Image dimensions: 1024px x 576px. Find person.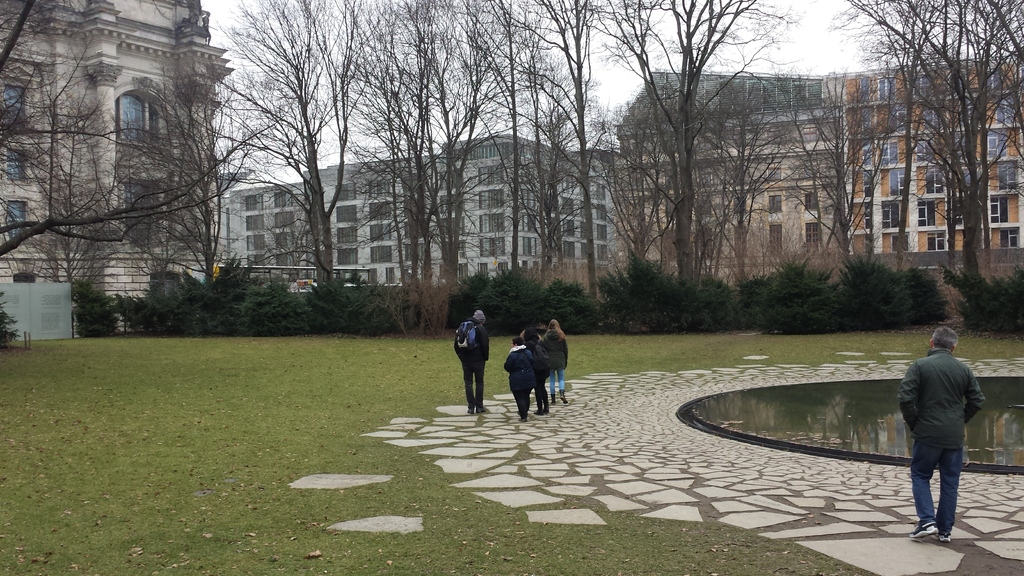
locate(545, 316, 569, 406).
